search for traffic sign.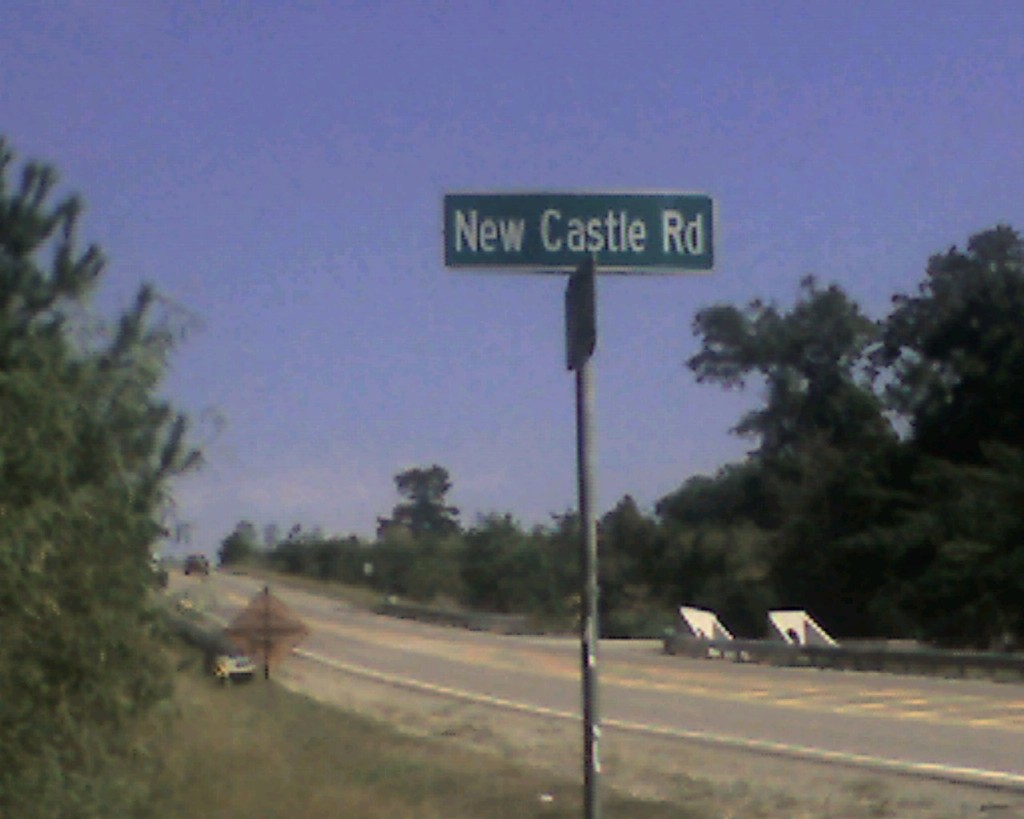
Found at {"left": 440, "top": 188, "right": 716, "bottom": 275}.
